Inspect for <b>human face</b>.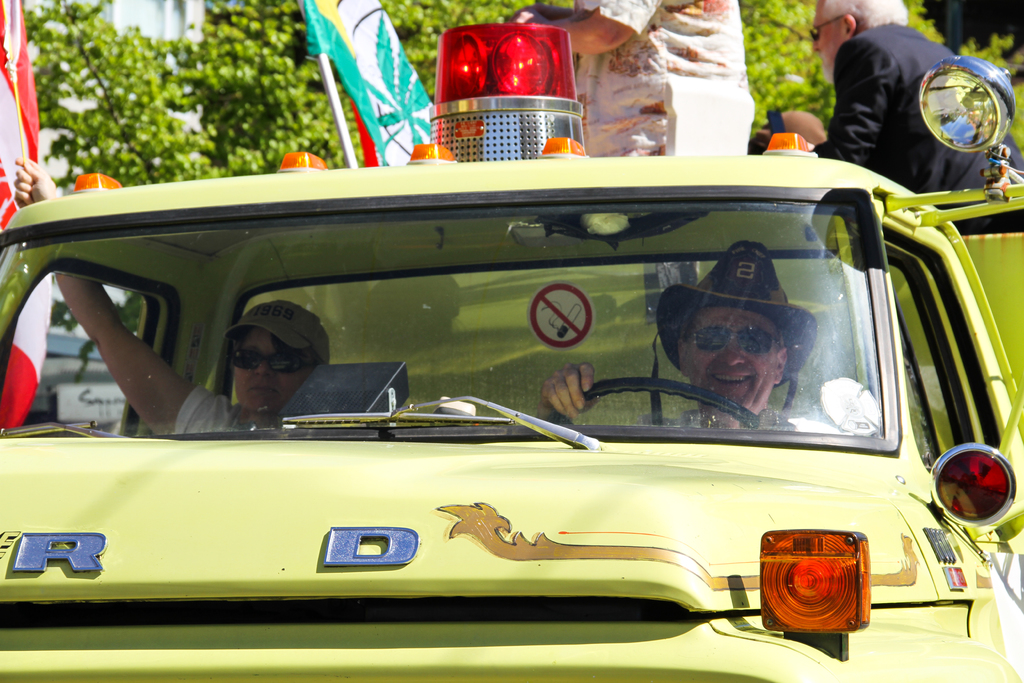
Inspection: l=812, t=0, r=840, b=78.
